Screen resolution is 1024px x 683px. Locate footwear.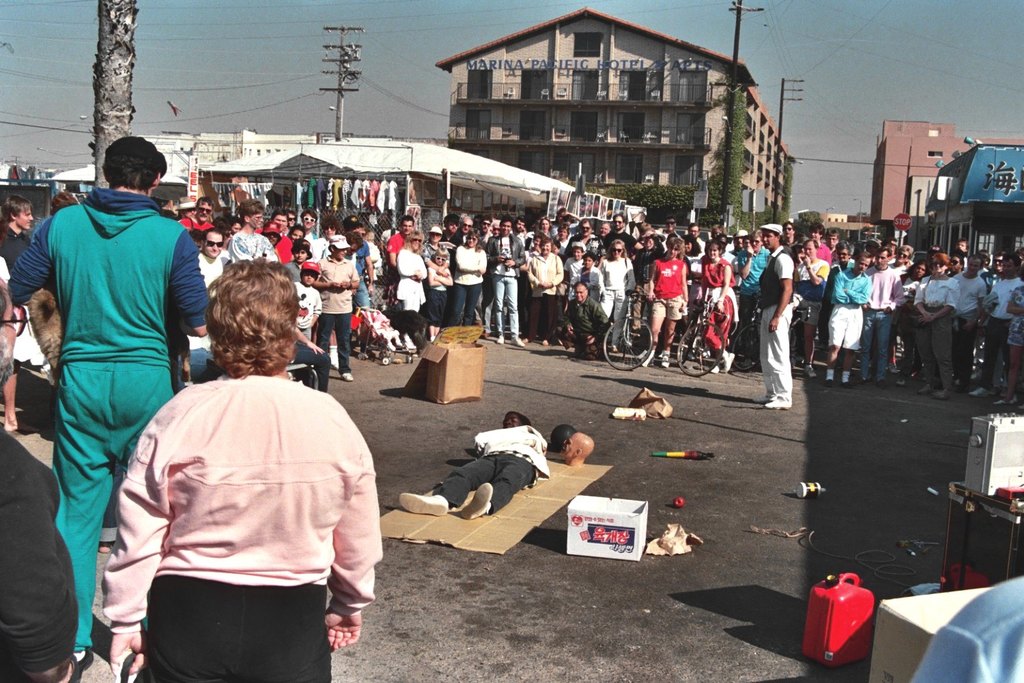
l=639, t=344, r=657, b=363.
